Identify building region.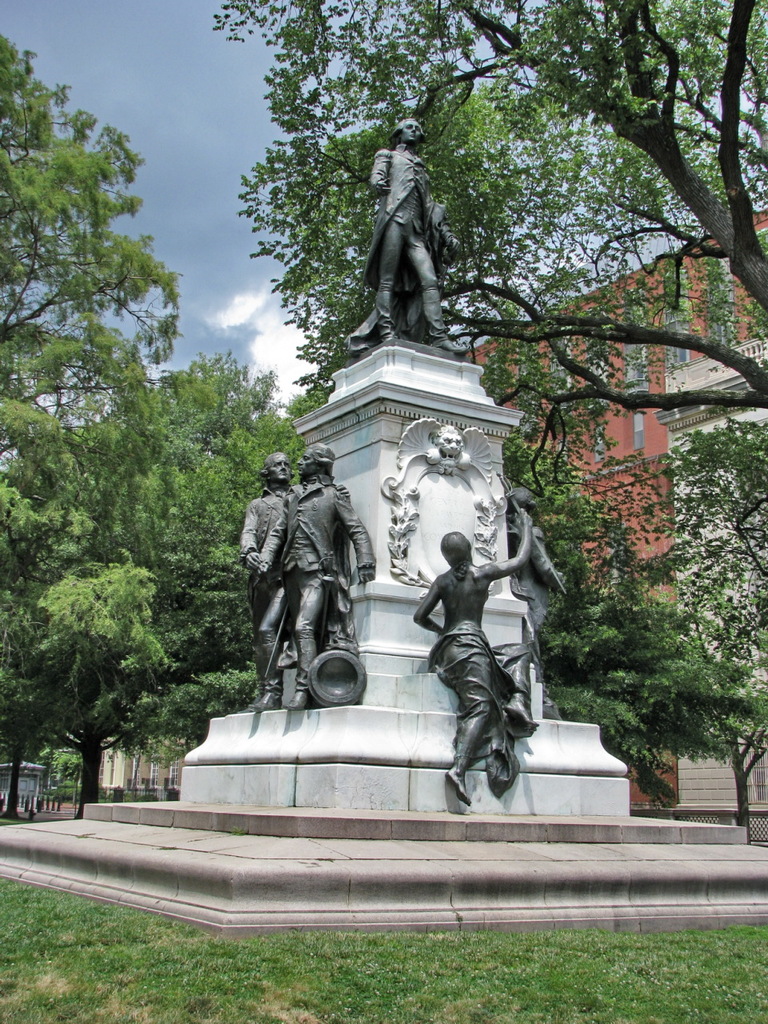
Region: rect(458, 209, 767, 842).
